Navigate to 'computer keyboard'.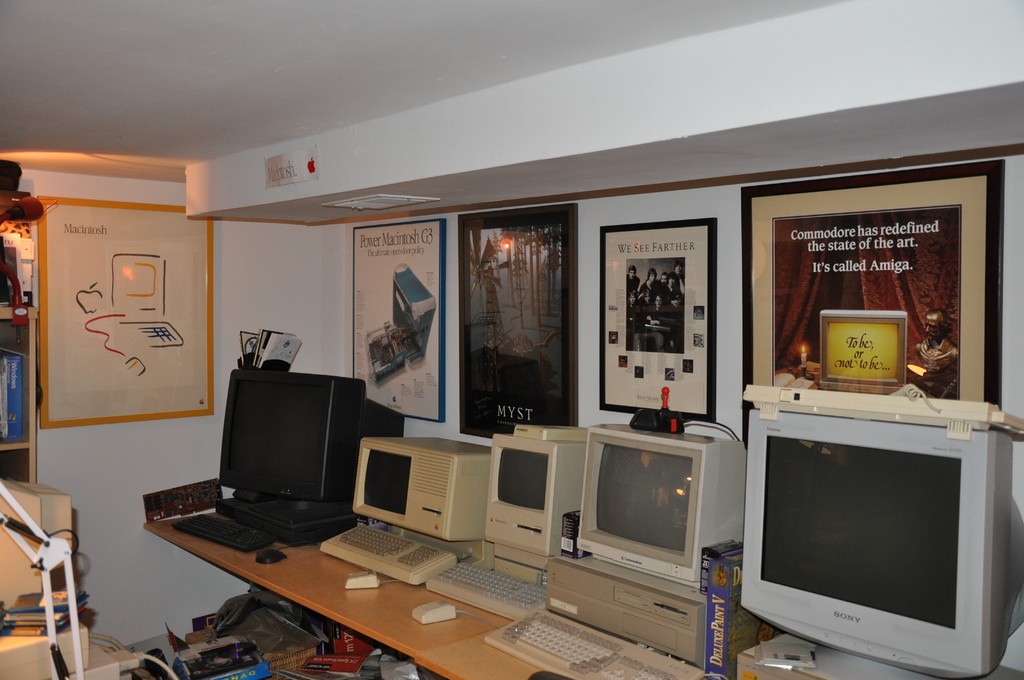
Navigation target: <region>426, 559, 547, 624</region>.
